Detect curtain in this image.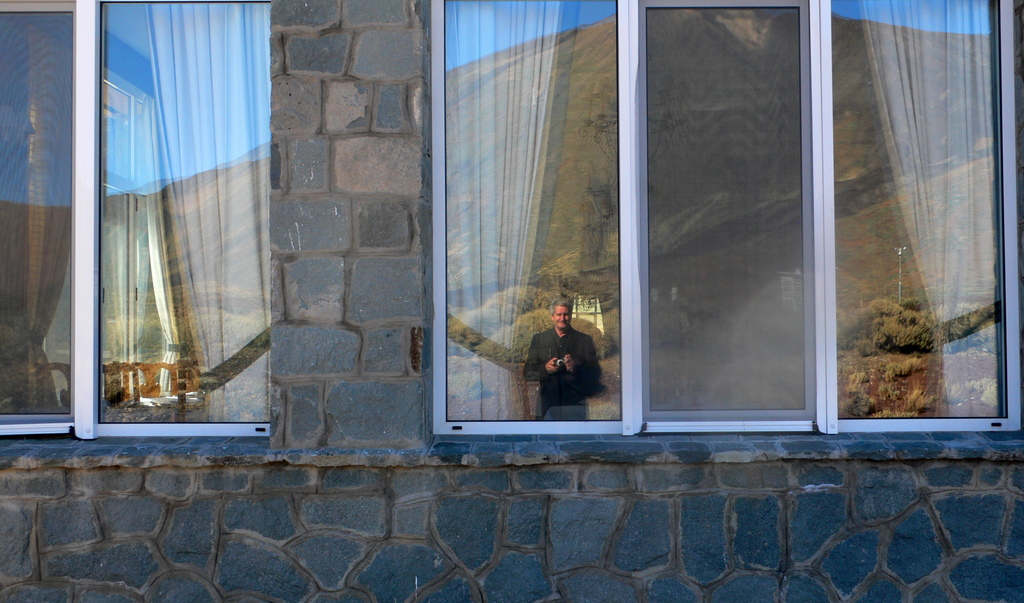
Detection: [x1=861, y1=0, x2=1000, y2=417].
